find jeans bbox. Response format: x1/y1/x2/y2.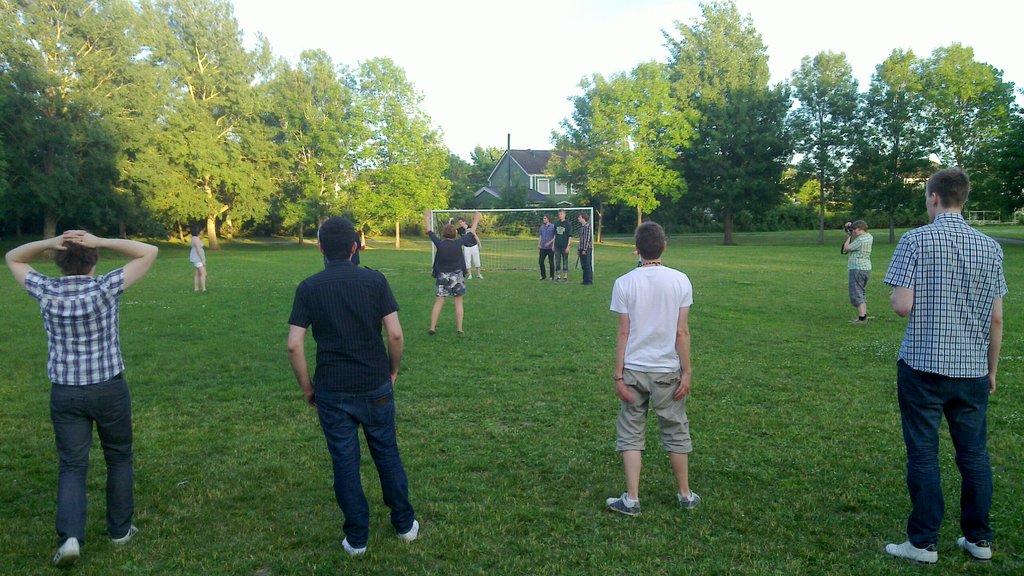
53/380/130/548.
